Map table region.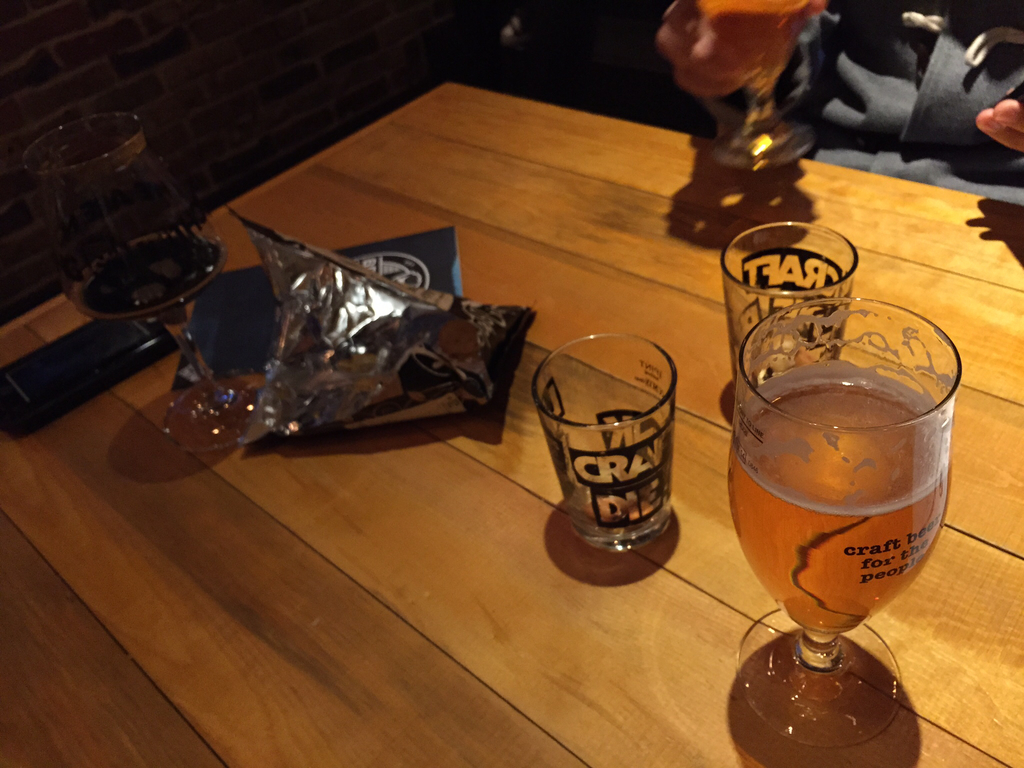
Mapped to [left=38, top=112, right=1023, bottom=767].
